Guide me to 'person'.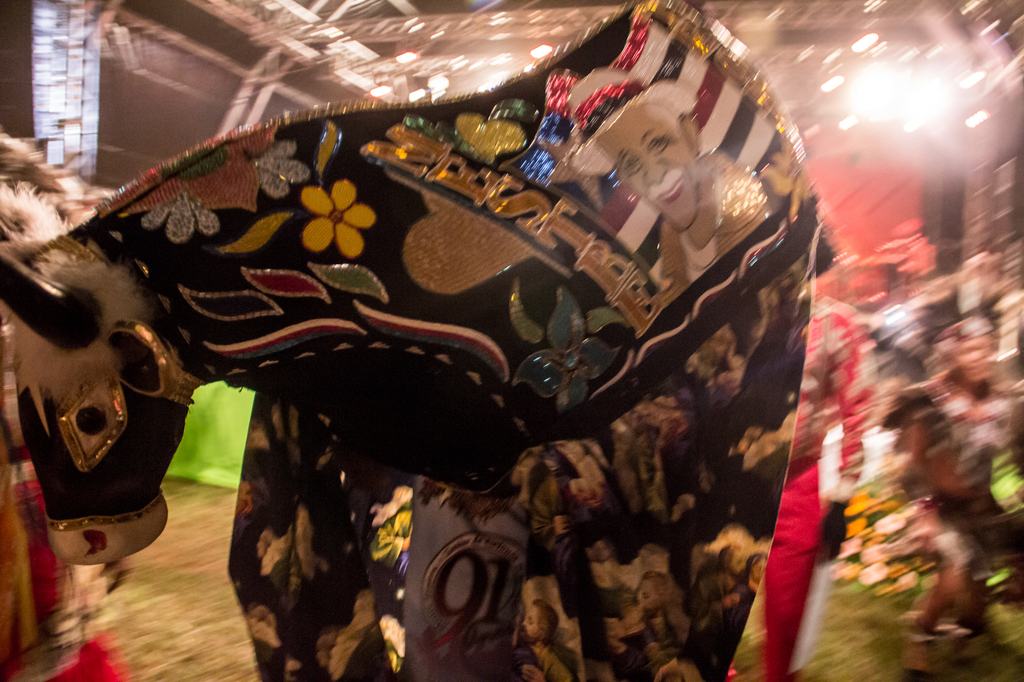
Guidance: [left=717, top=203, right=876, bottom=681].
